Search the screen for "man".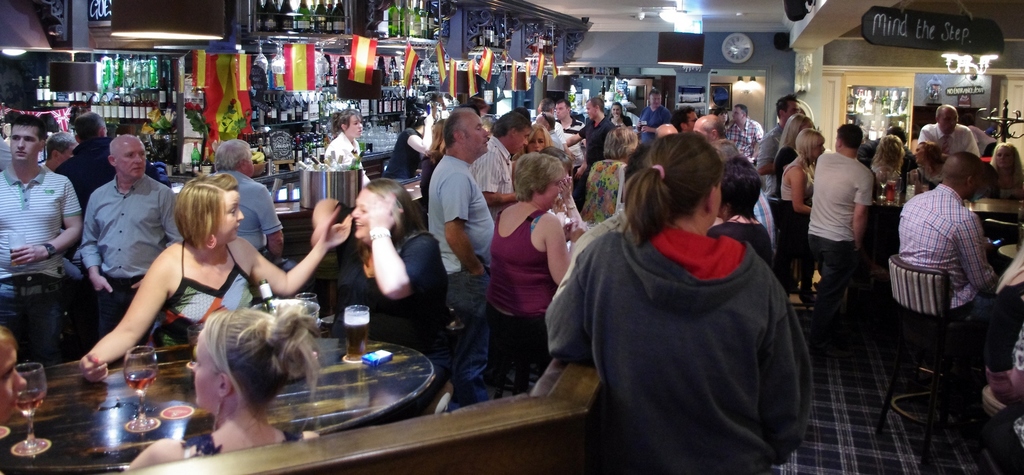
Found at region(697, 112, 727, 142).
